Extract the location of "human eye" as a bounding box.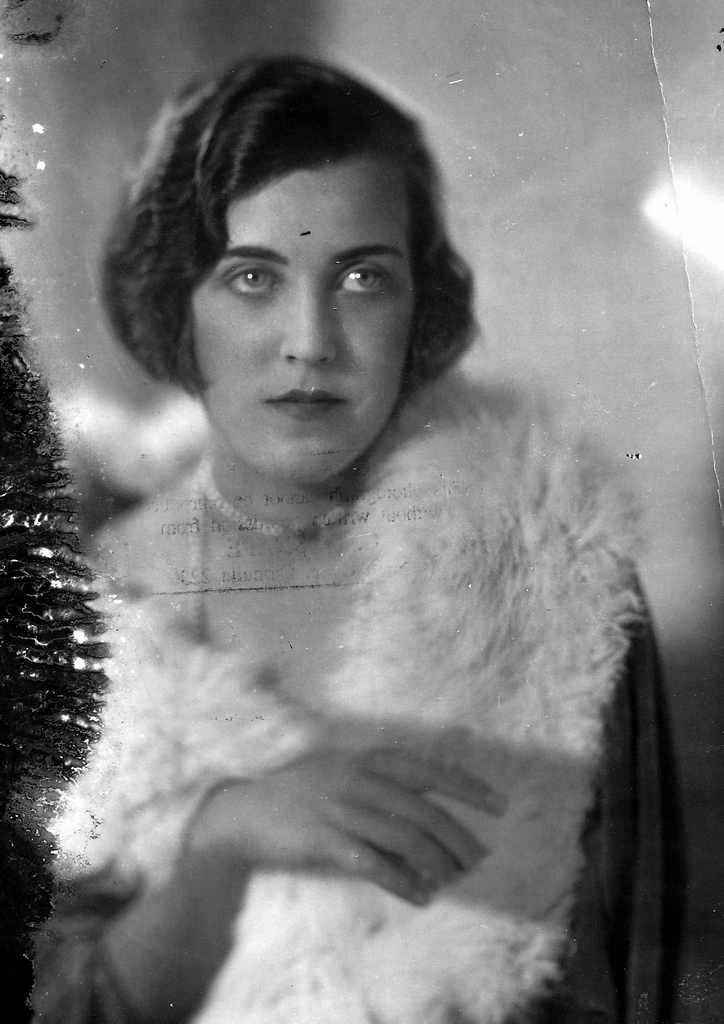
l=324, t=263, r=393, b=300.
